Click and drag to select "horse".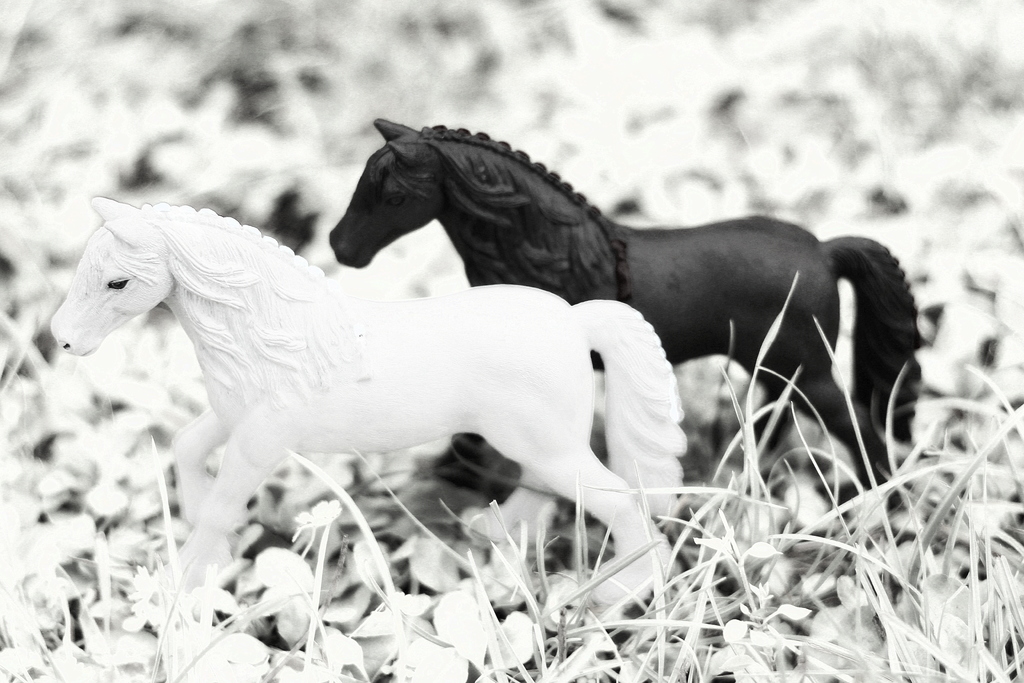
Selection: {"left": 326, "top": 118, "right": 927, "bottom": 491}.
